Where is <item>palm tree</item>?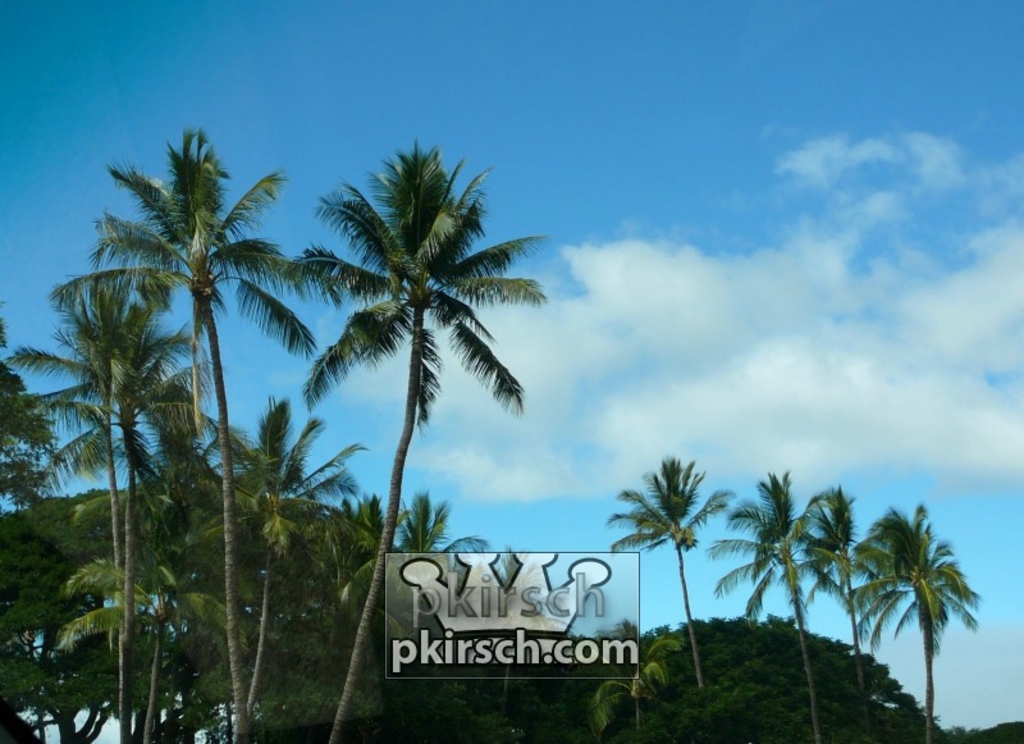
{"x1": 817, "y1": 487, "x2": 879, "y2": 743}.
